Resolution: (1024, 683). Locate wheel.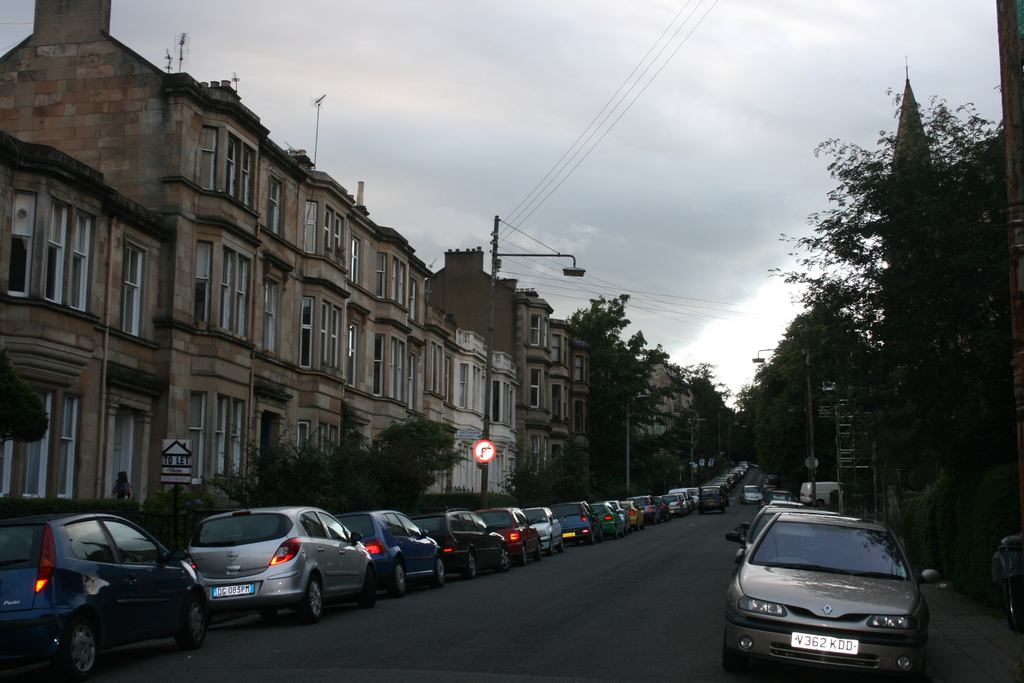
547,537,555,553.
